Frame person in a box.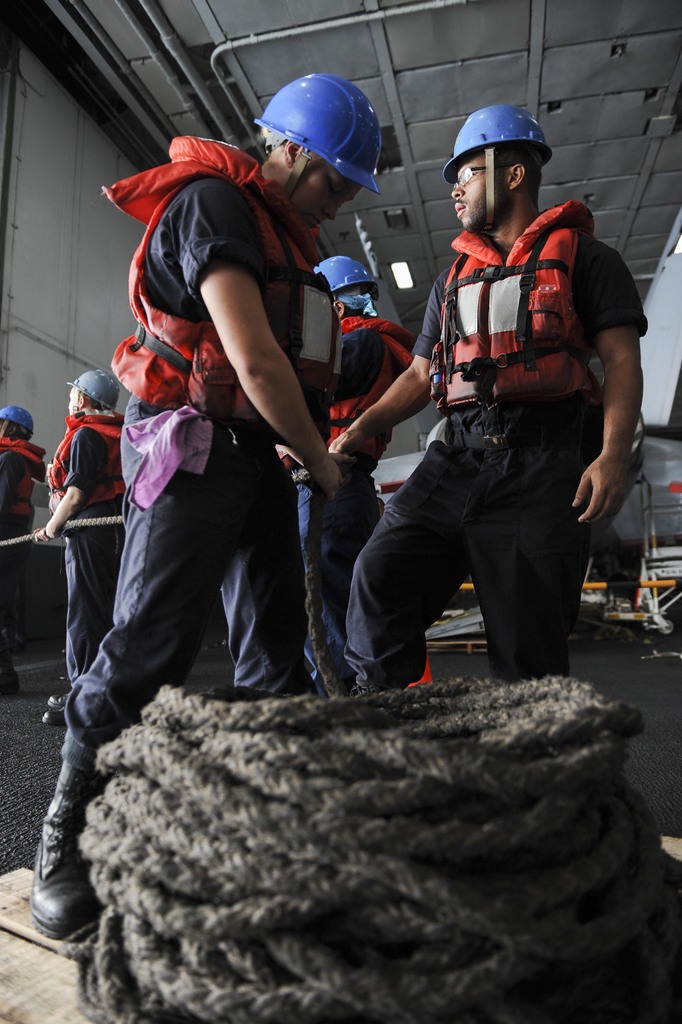
BBox(276, 254, 418, 701).
